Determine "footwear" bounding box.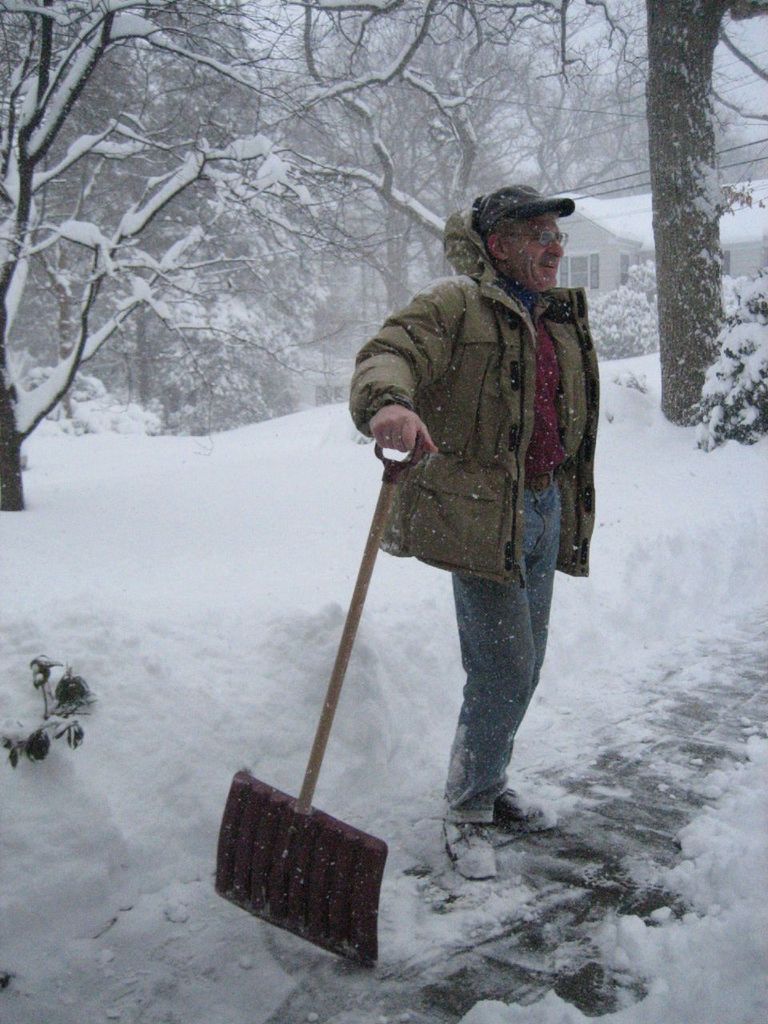
Determined: (485, 790, 546, 838).
